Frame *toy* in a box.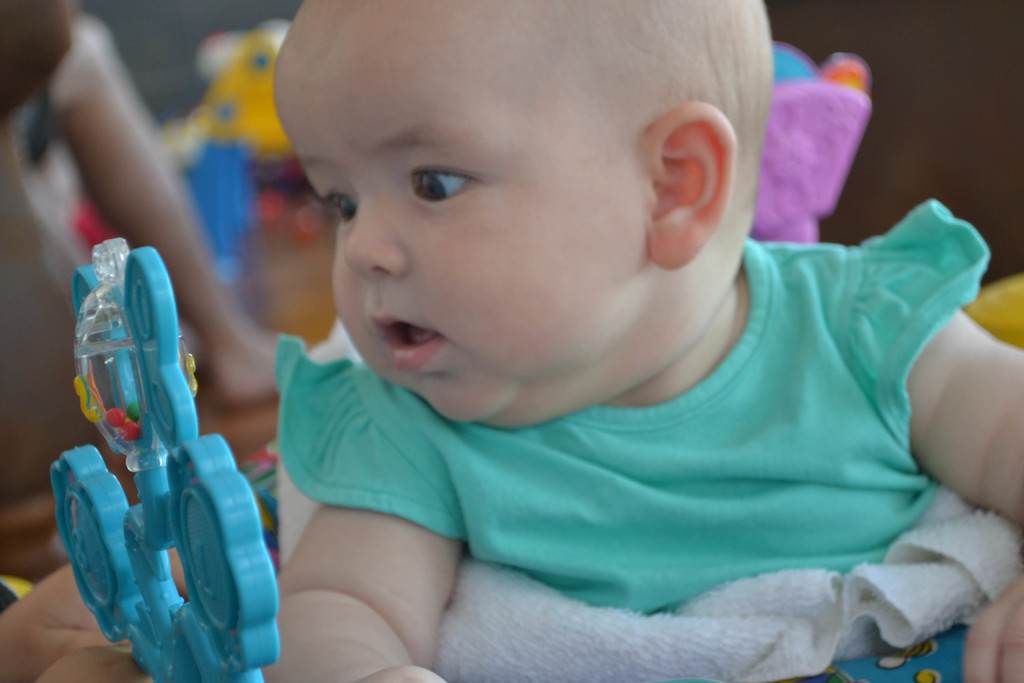
[740, 47, 871, 247].
